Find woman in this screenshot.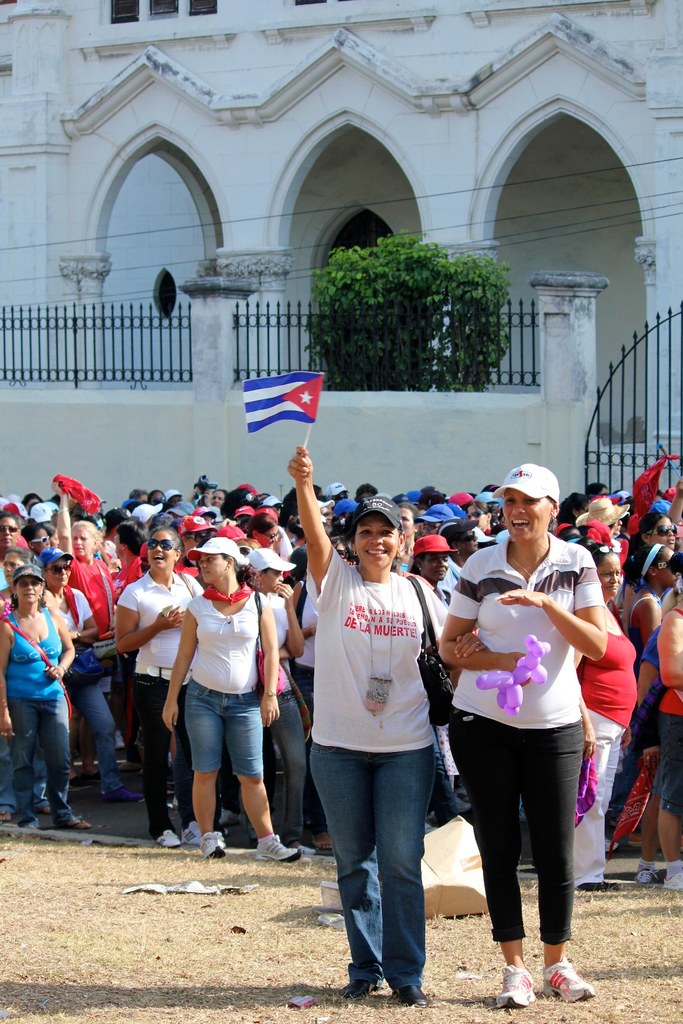
The bounding box for woman is rect(621, 512, 676, 550).
